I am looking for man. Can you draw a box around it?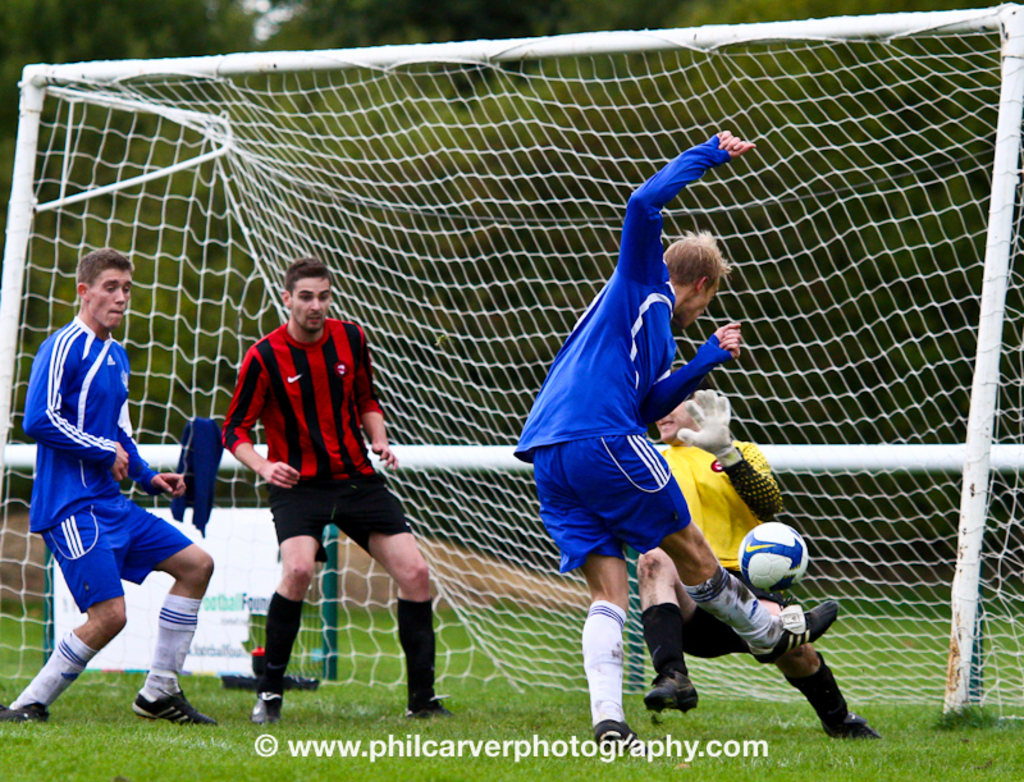
Sure, the bounding box is bbox(607, 385, 861, 736).
